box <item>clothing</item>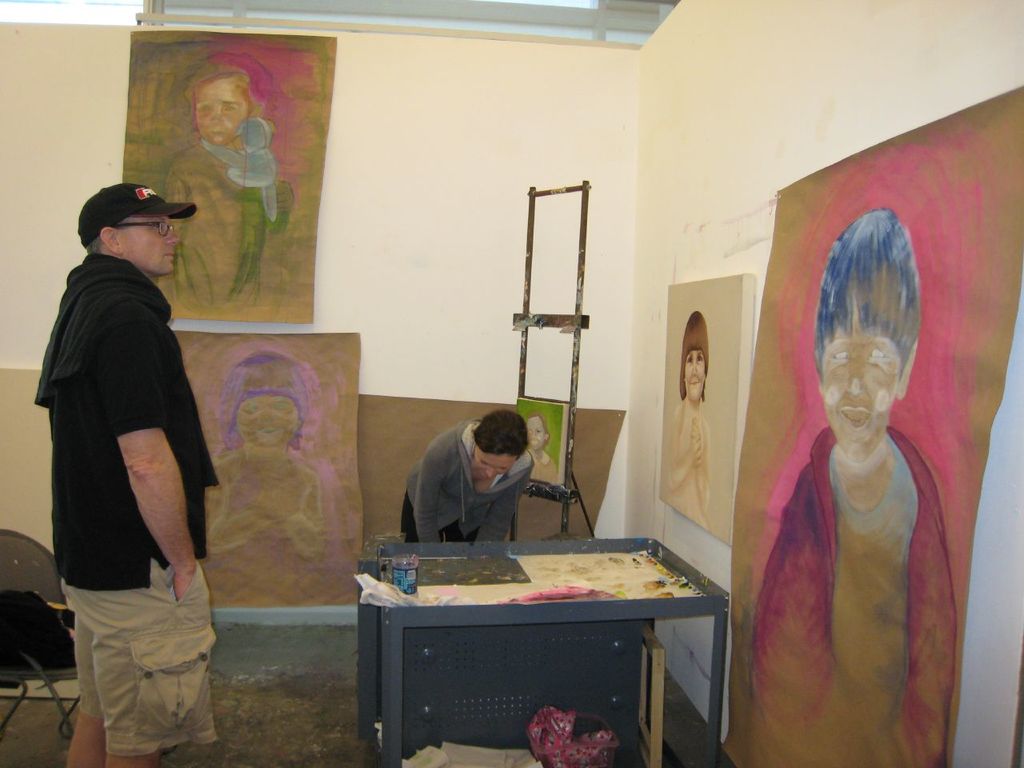
l=402, t=418, r=536, b=542
